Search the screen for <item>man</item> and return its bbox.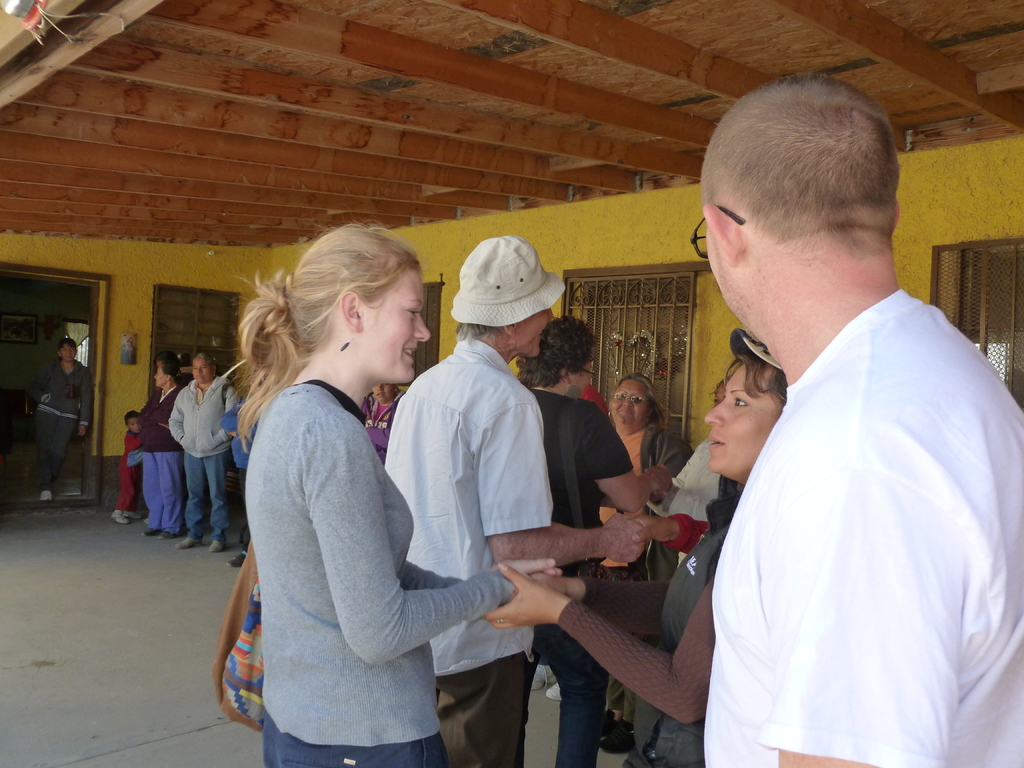
Found: (646, 83, 1023, 758).
